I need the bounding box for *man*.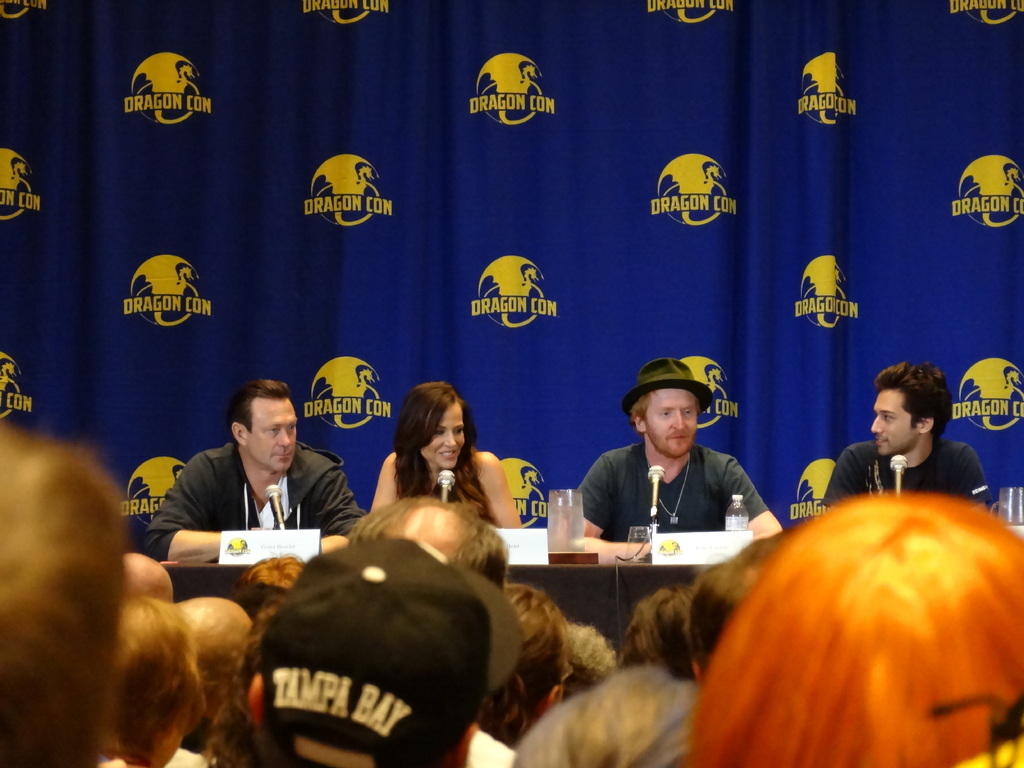
Here it is: 817:360:991:507.
